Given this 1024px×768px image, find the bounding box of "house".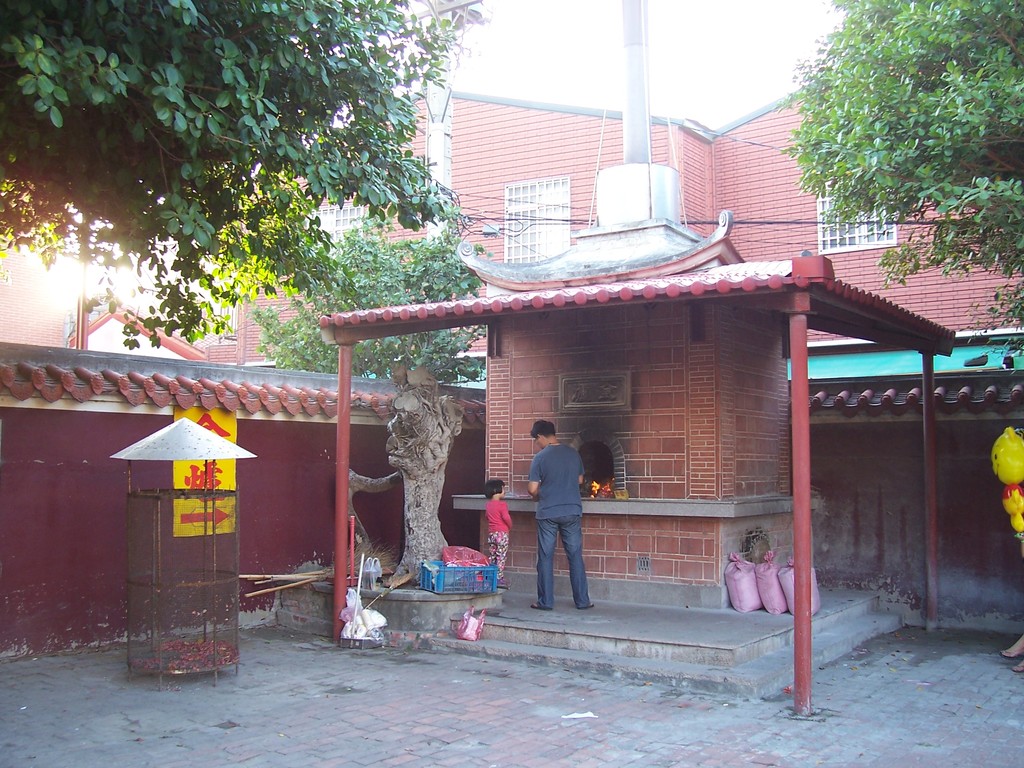
[left=55, top=295, right=210, bottom=357].
